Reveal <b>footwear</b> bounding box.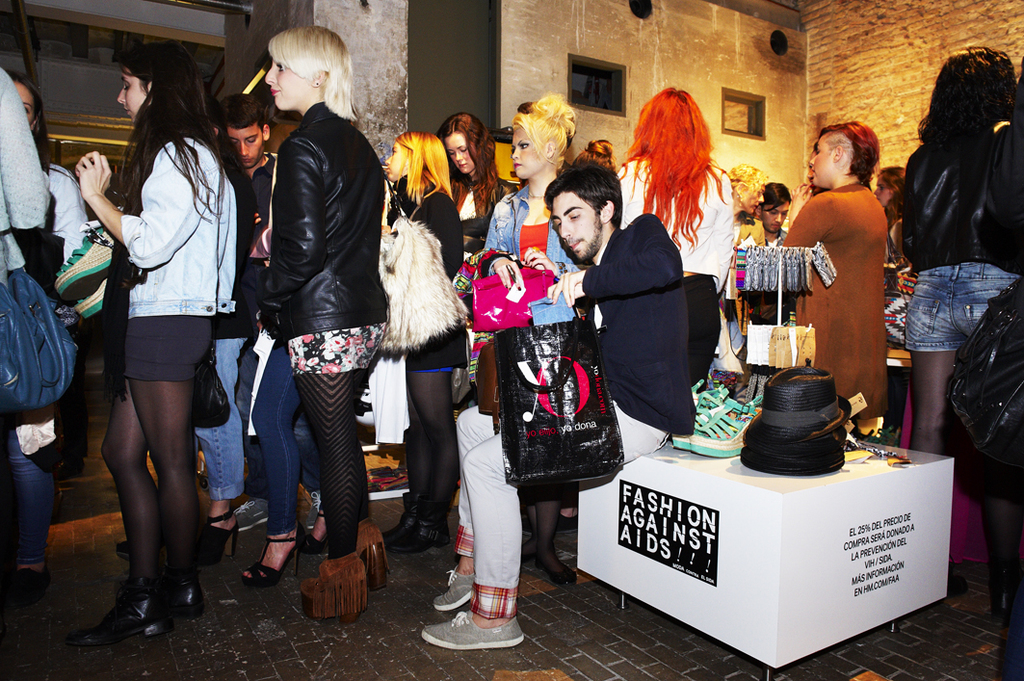
Revealed: pyautogui.locateOnScreen(80, 575, 168, 637).
